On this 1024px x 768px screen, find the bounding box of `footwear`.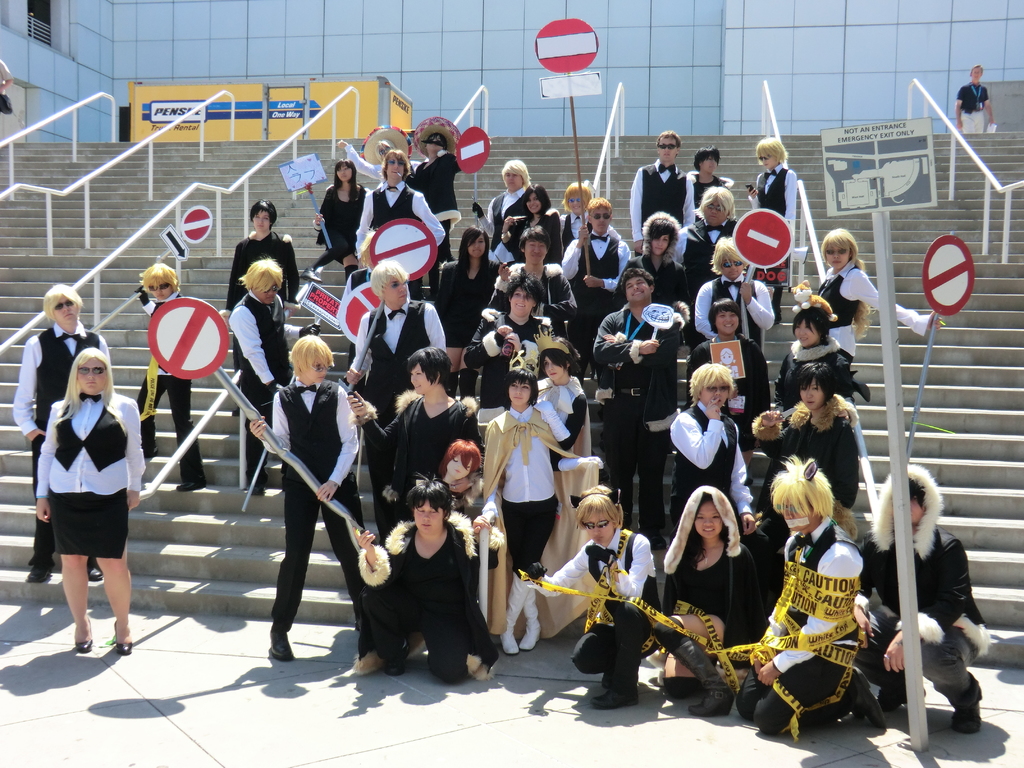
Bounding box: x1=588 y1=671 x2=639 y2=712.
